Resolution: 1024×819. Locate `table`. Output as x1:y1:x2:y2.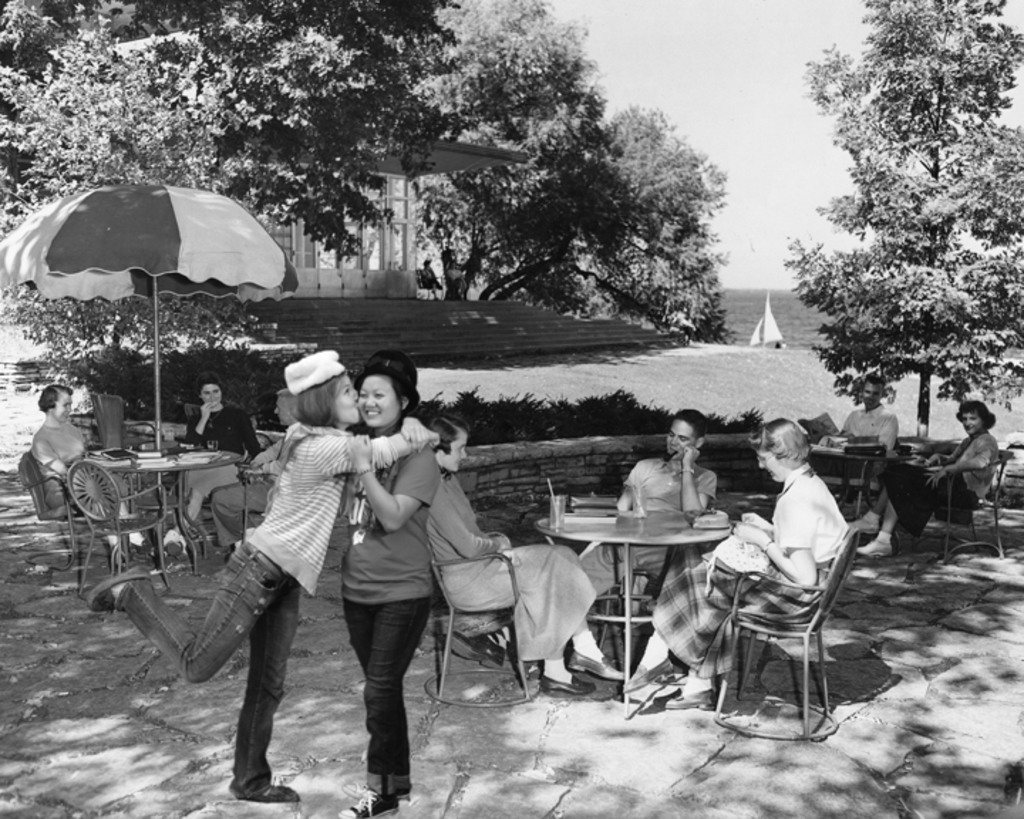
794:429:947:545.
